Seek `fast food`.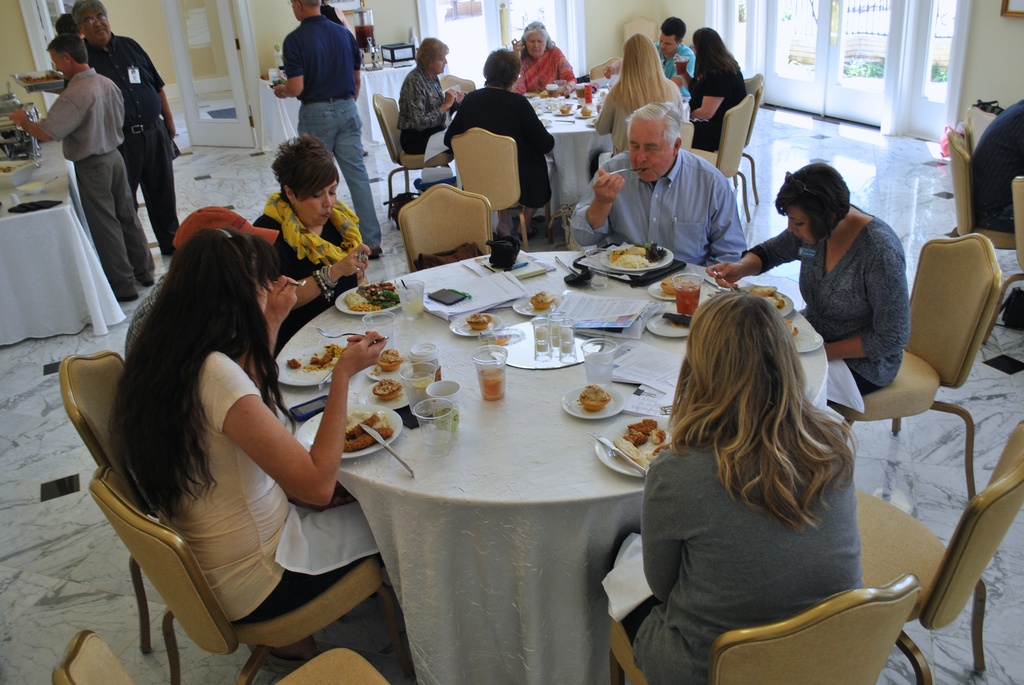
rect(557, 106, 570, 117).
